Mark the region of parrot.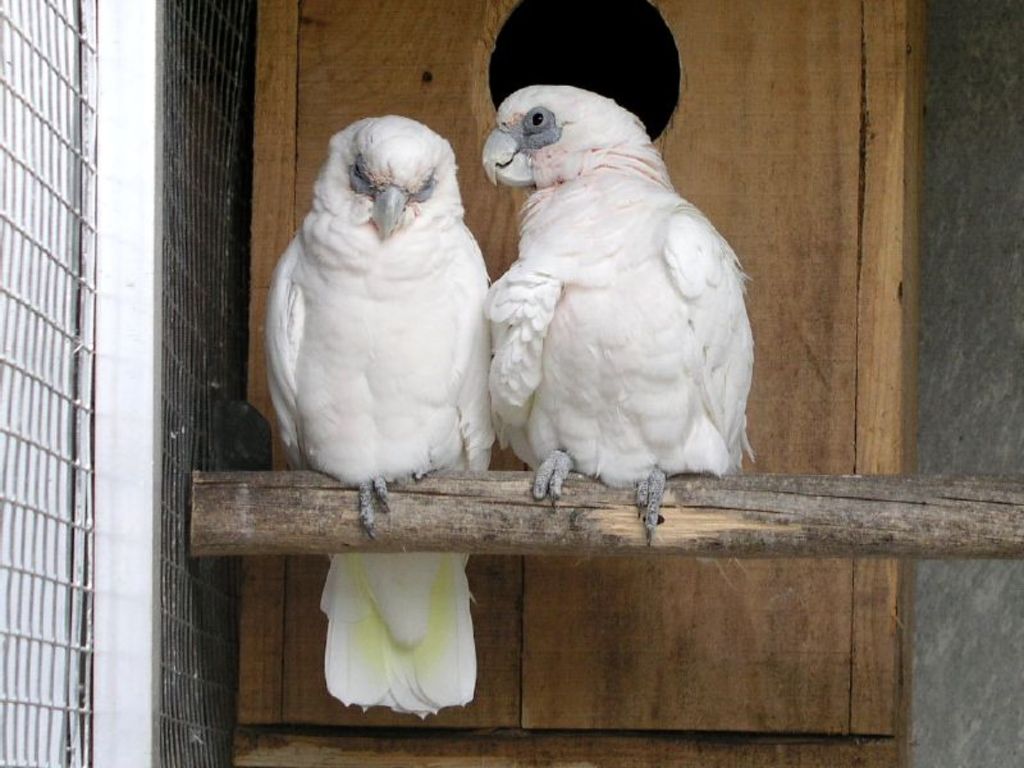
Region: 479 69 782 552.
